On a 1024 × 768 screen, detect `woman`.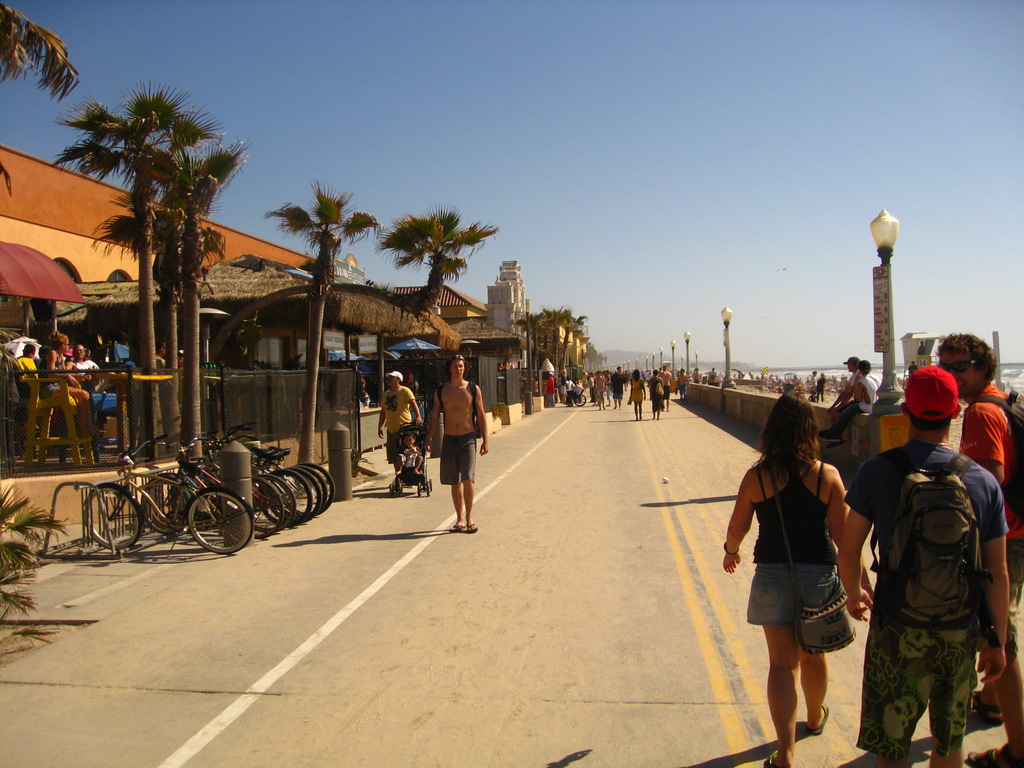
bbox=(589, 371, 593, 403).
